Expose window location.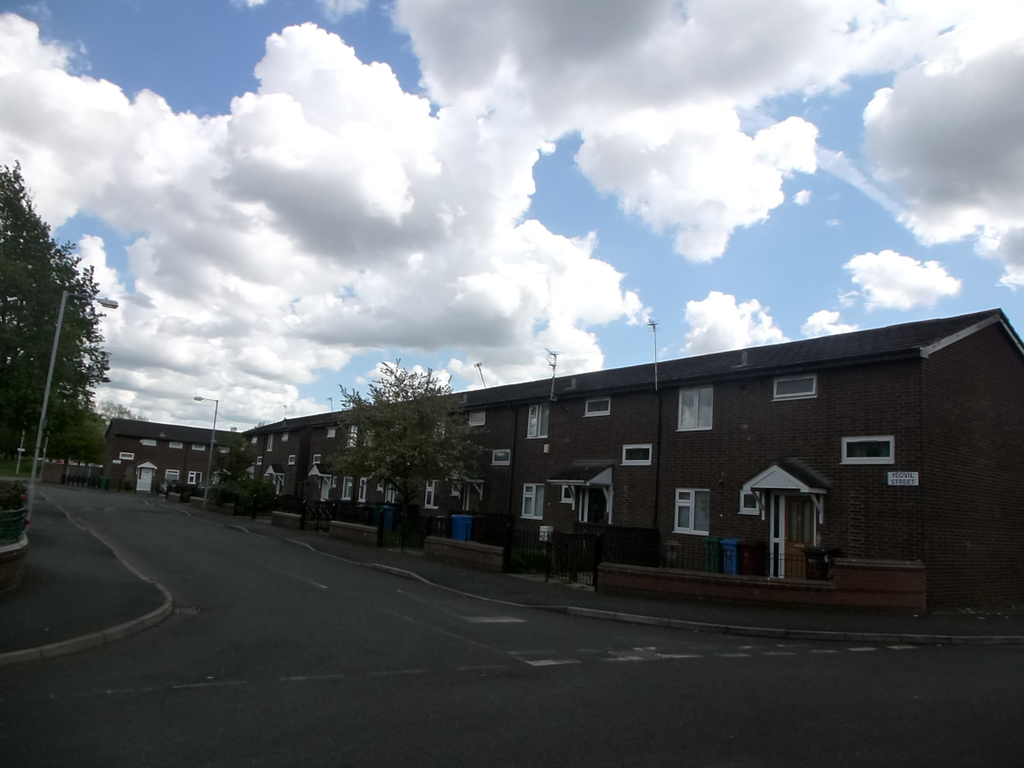
Exposed at bbox(190, 471, 201, 487).
